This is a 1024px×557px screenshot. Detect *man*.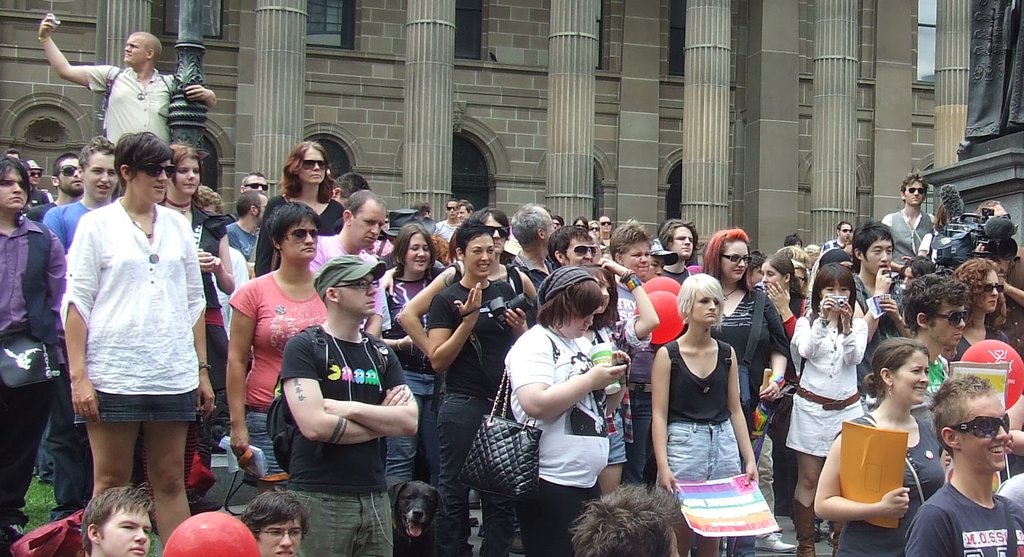
47/131/126/519.
